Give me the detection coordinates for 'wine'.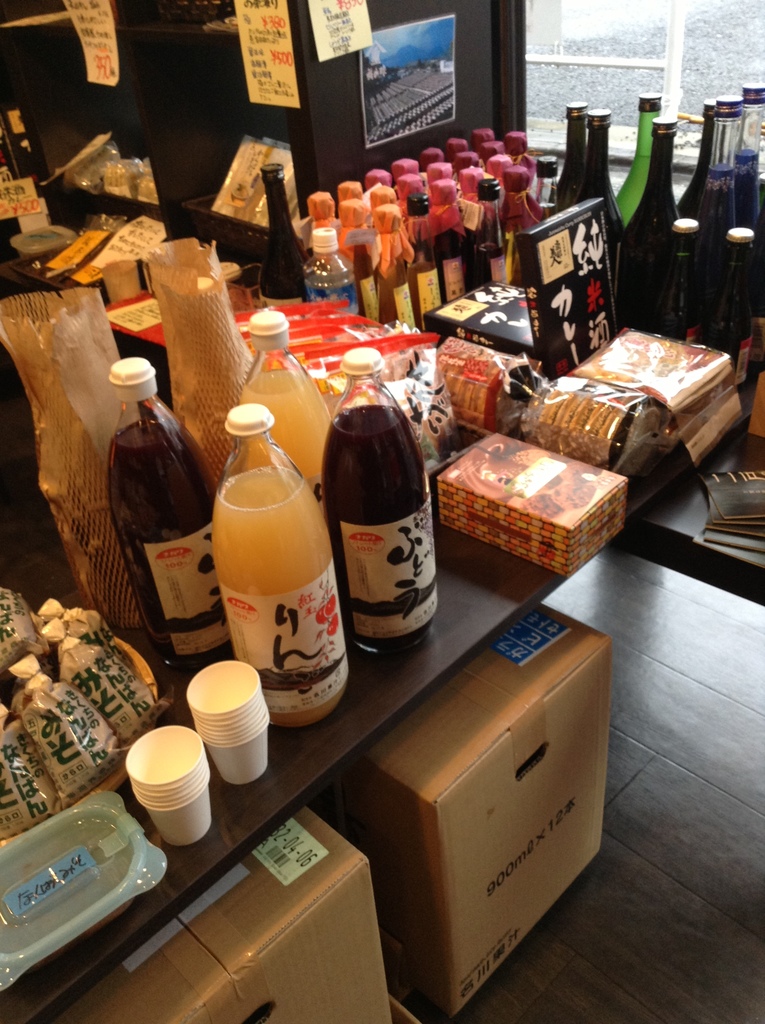
detection(573, 113, 624, 293).
